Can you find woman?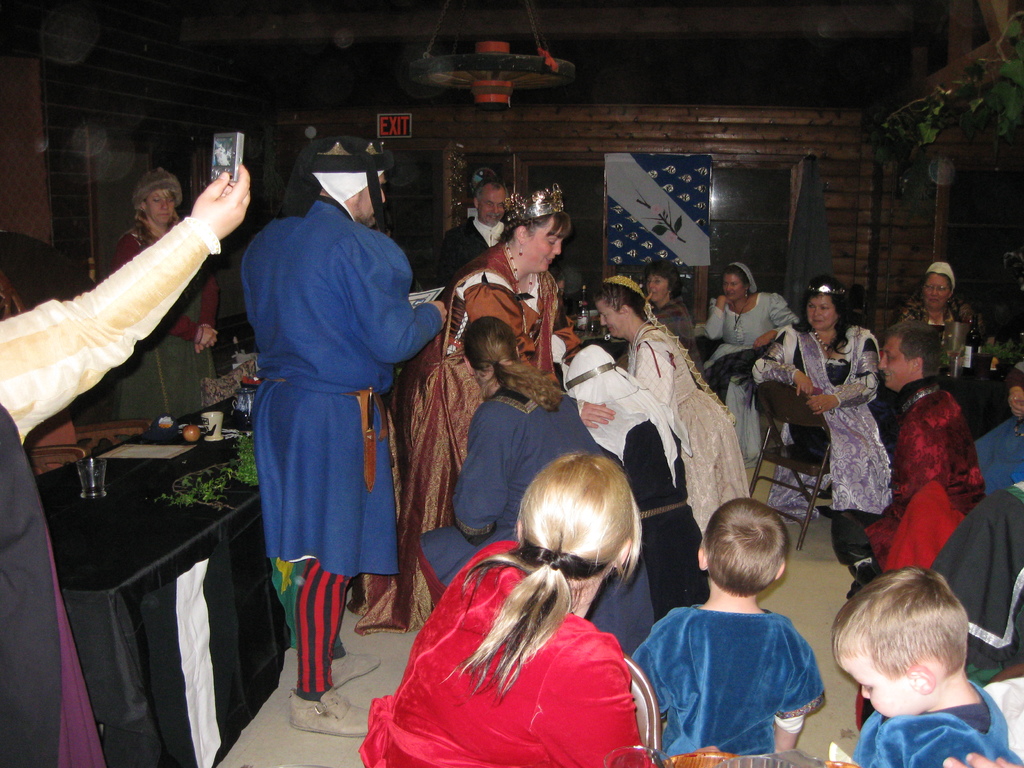
Yes, bounding box: [x1=583, y1=268, x2=758, y2=556].
